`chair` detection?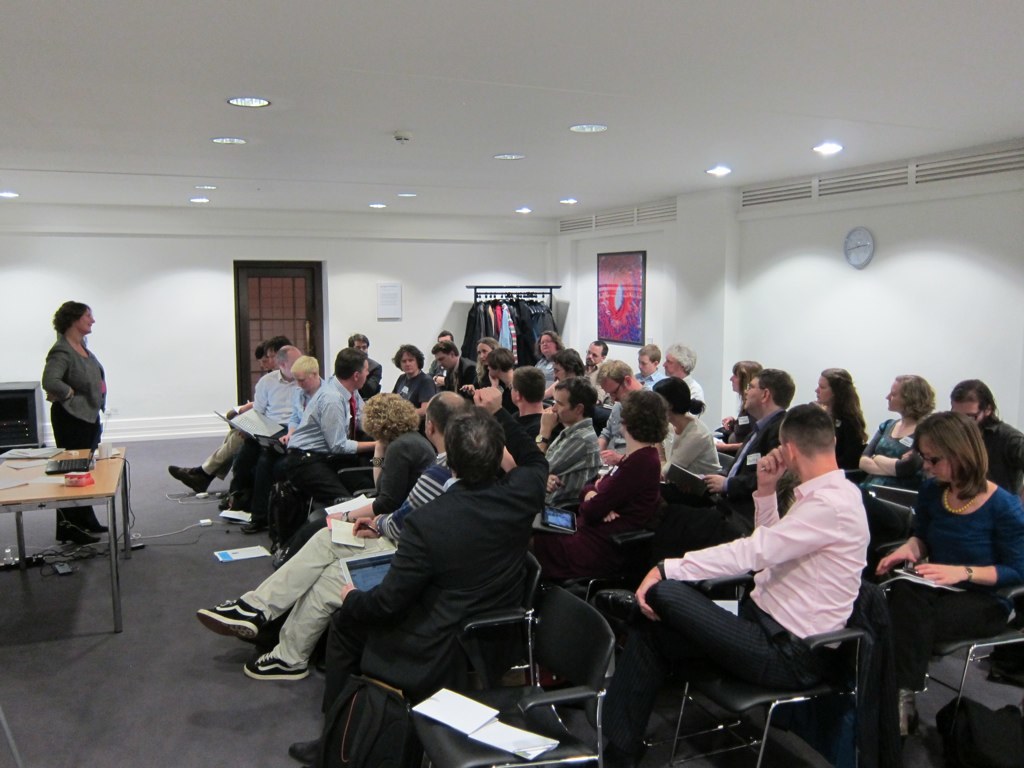
[883,584,1023,739]
